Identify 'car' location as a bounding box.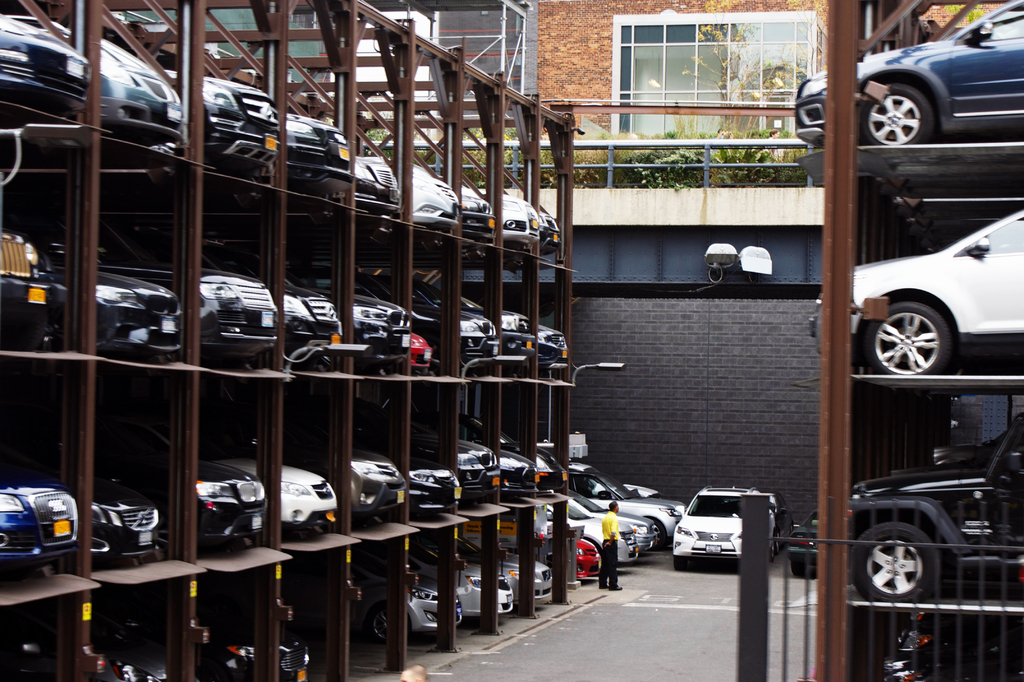
<box>190,250,270,361</box>.
